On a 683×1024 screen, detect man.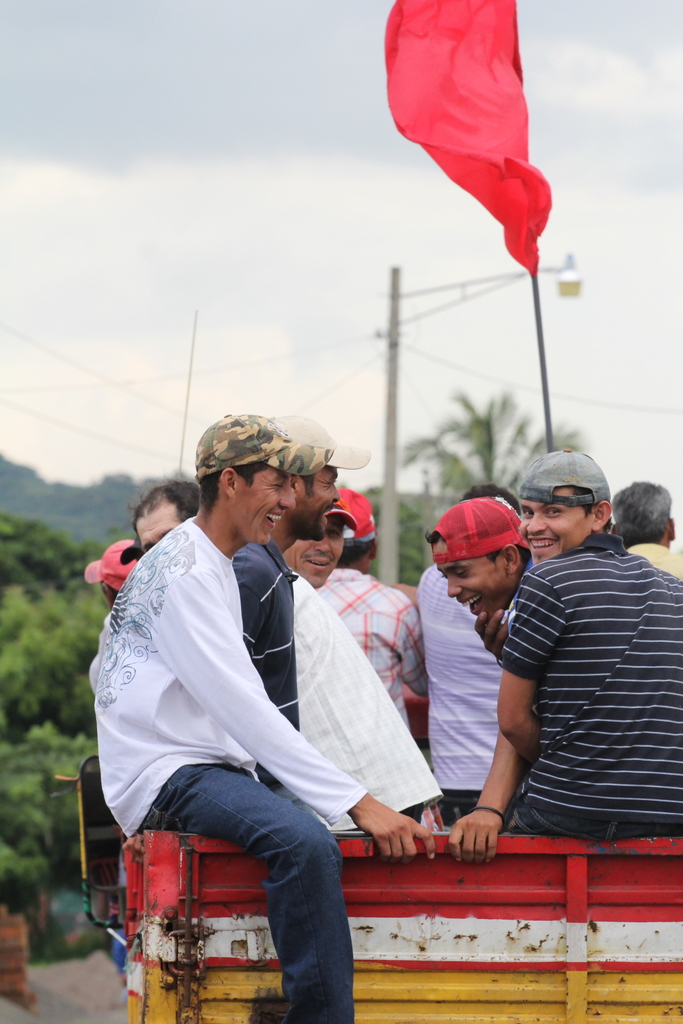
<bbox>310, 491, 429, 741</bbox>.
